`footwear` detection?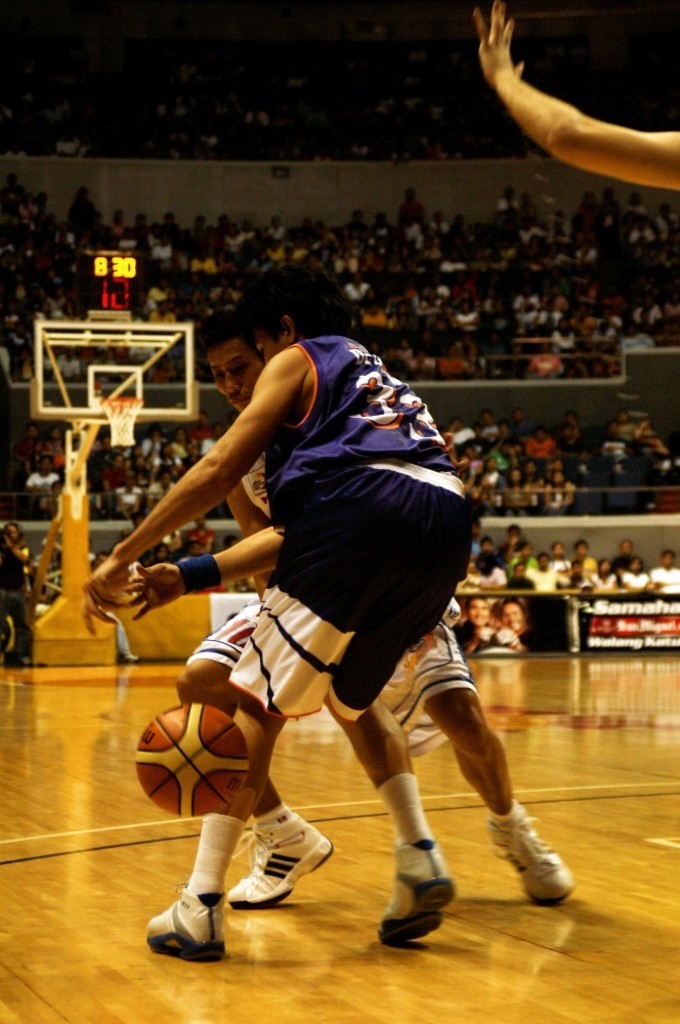
crop(144, 895, 229, 969)
